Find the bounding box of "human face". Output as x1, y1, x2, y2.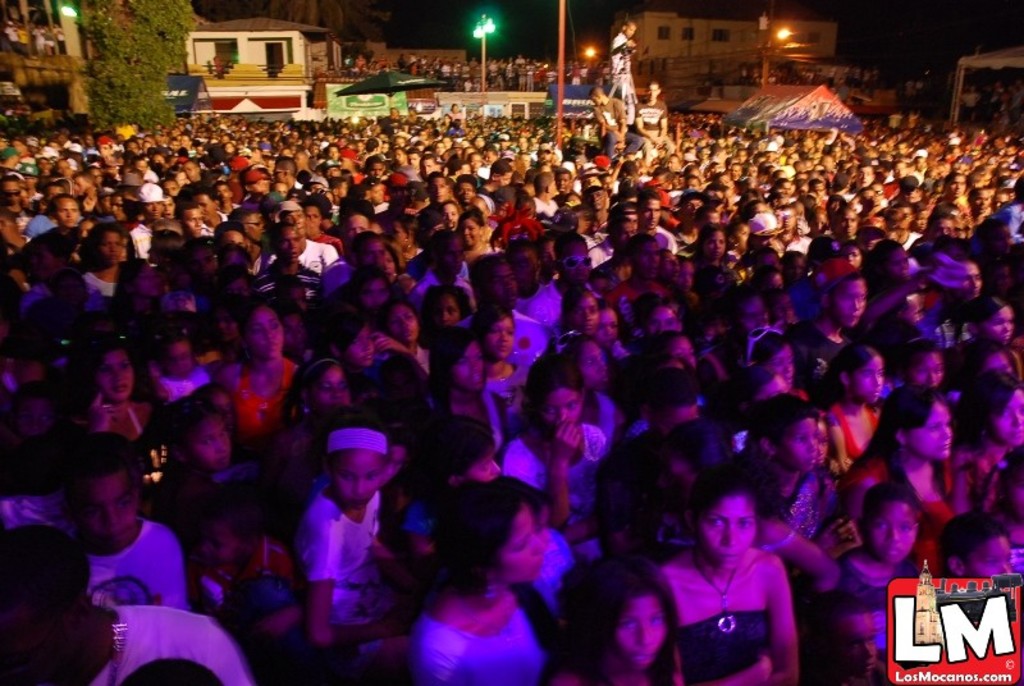
780, 416, 817, 468.
